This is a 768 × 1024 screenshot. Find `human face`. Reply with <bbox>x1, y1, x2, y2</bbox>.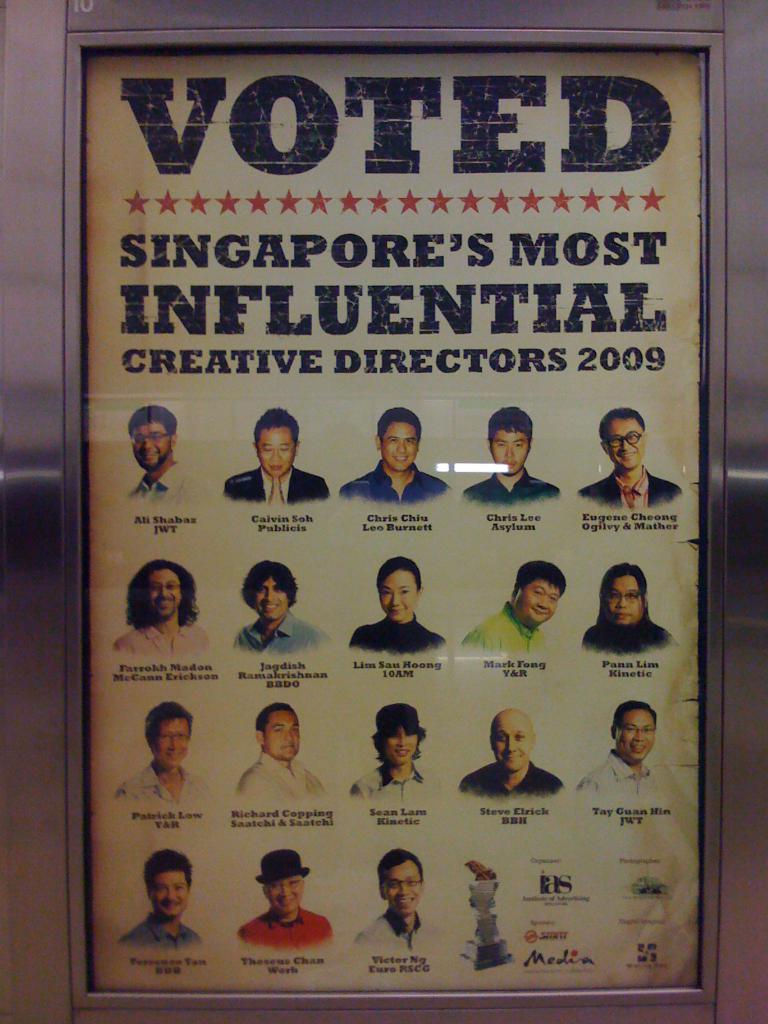
<bbox>493, 428, 531, 475</bbox>.
